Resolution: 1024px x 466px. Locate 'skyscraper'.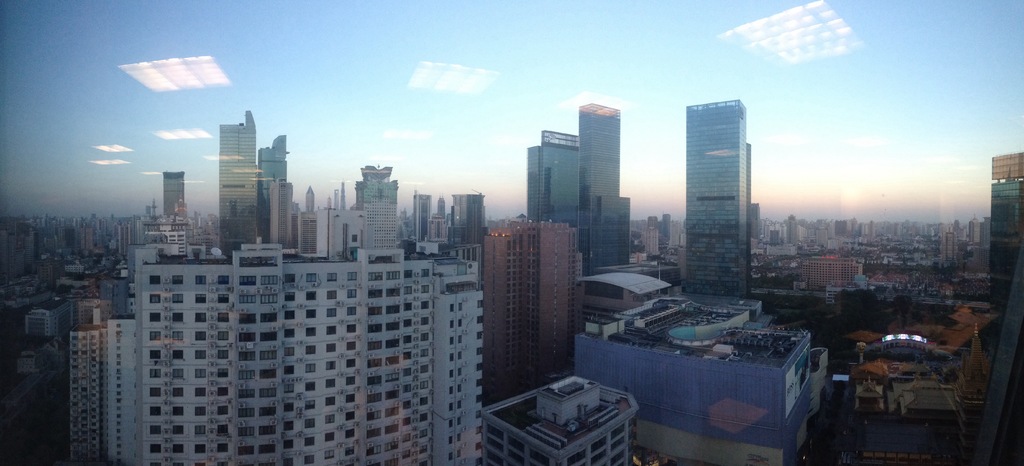
[483,209,577,413].
